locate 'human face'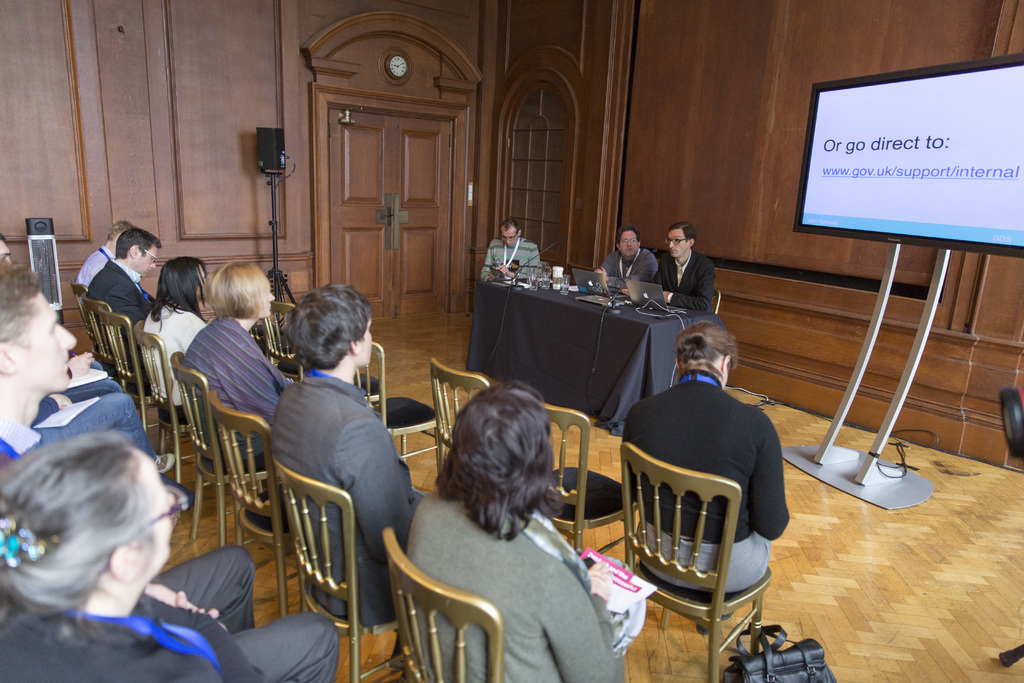
locate(140, 244, 159, 274)
